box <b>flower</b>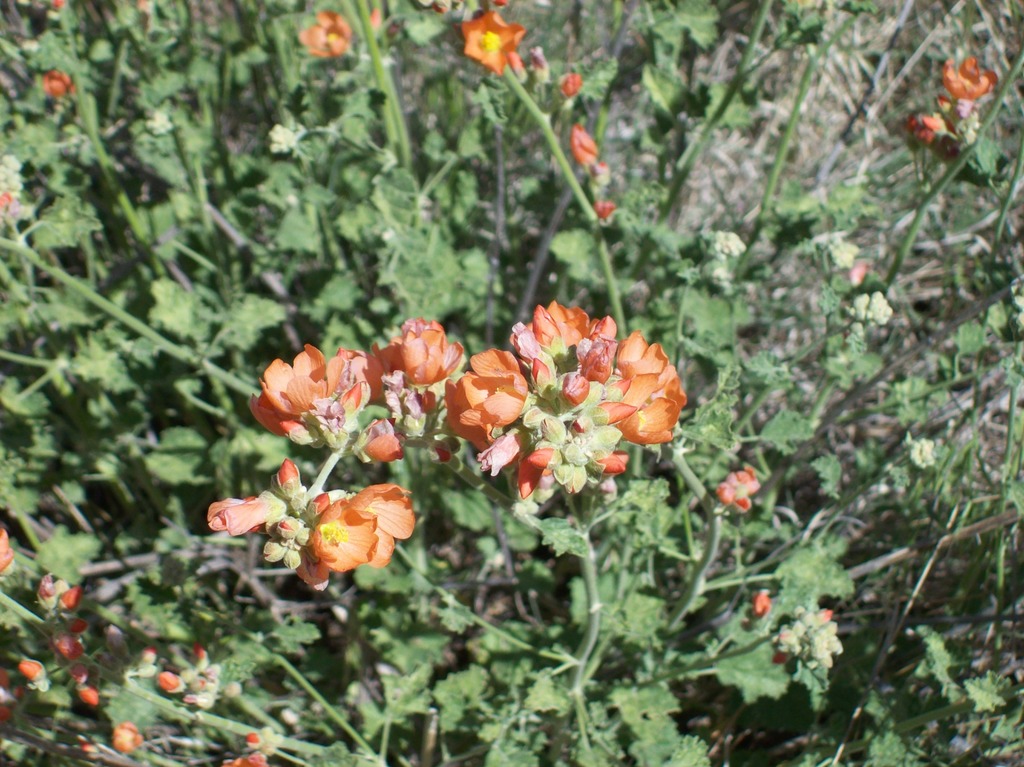
{"left": 292, "top": 9, "right": 354, "bottom": 65}
